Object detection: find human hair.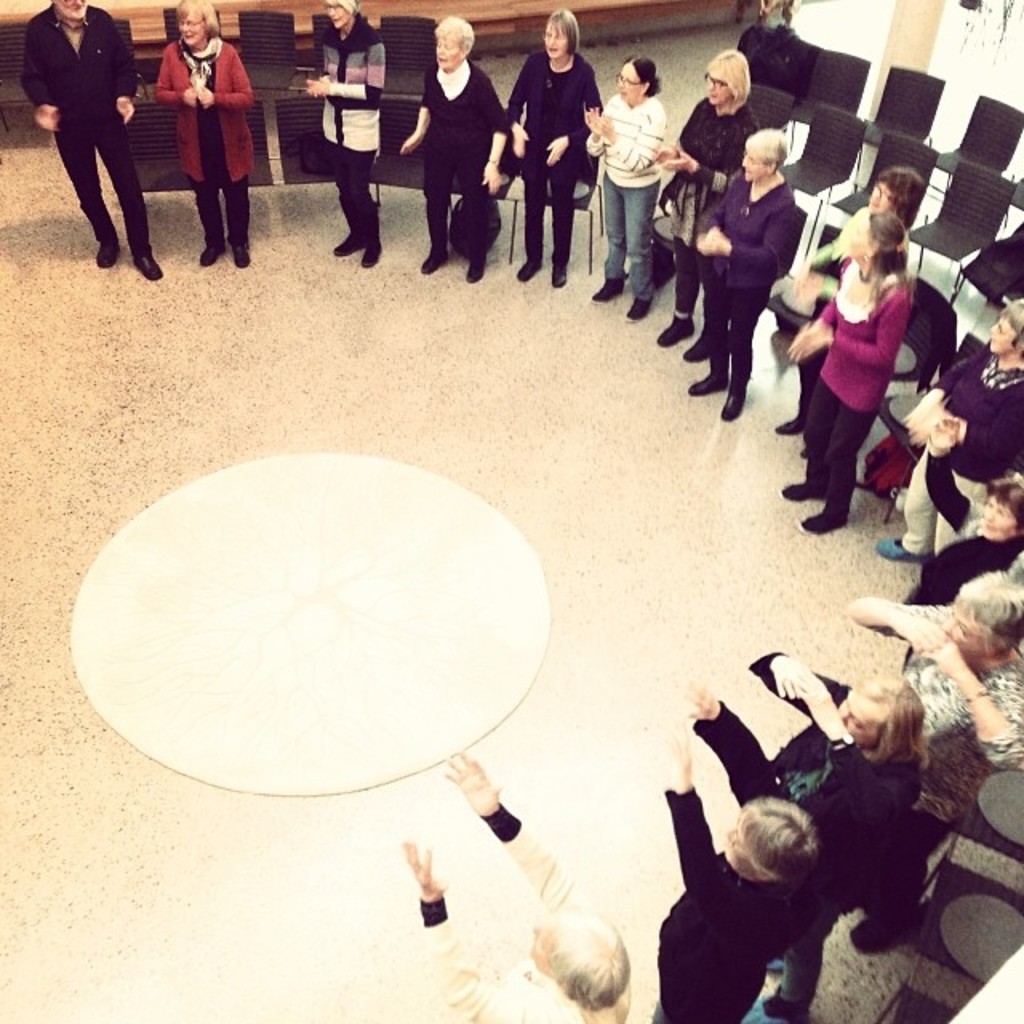
[178,0,214,45].
